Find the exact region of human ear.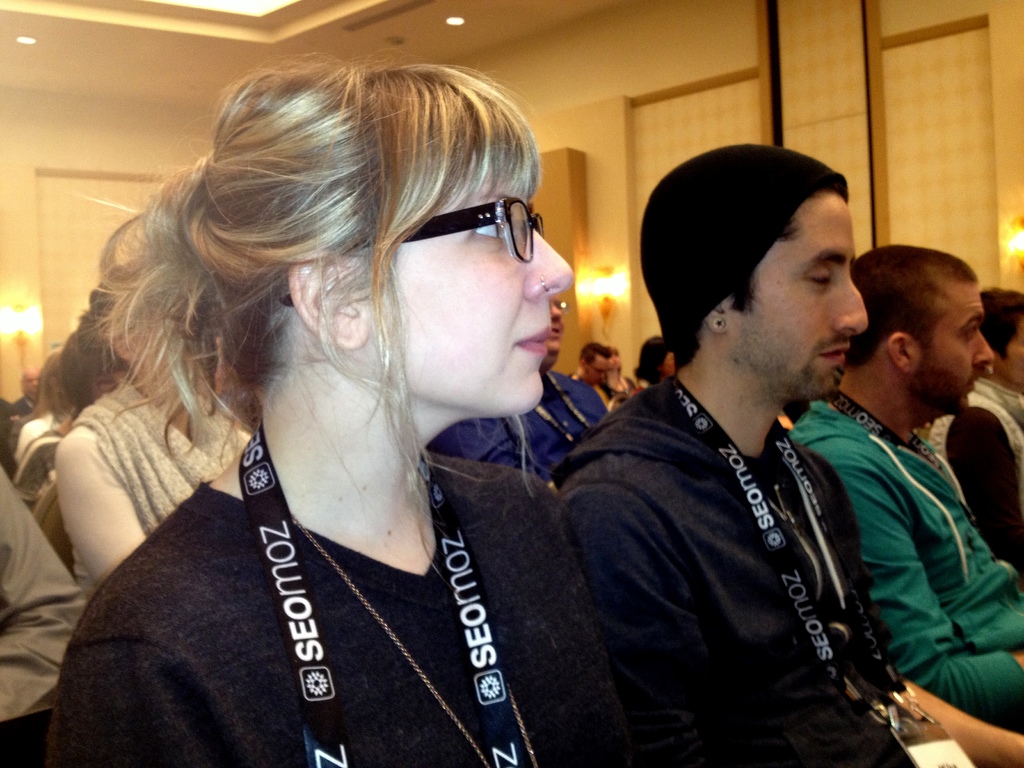
Exact region: x1=704 y1=300 x2=729 y2=333.
